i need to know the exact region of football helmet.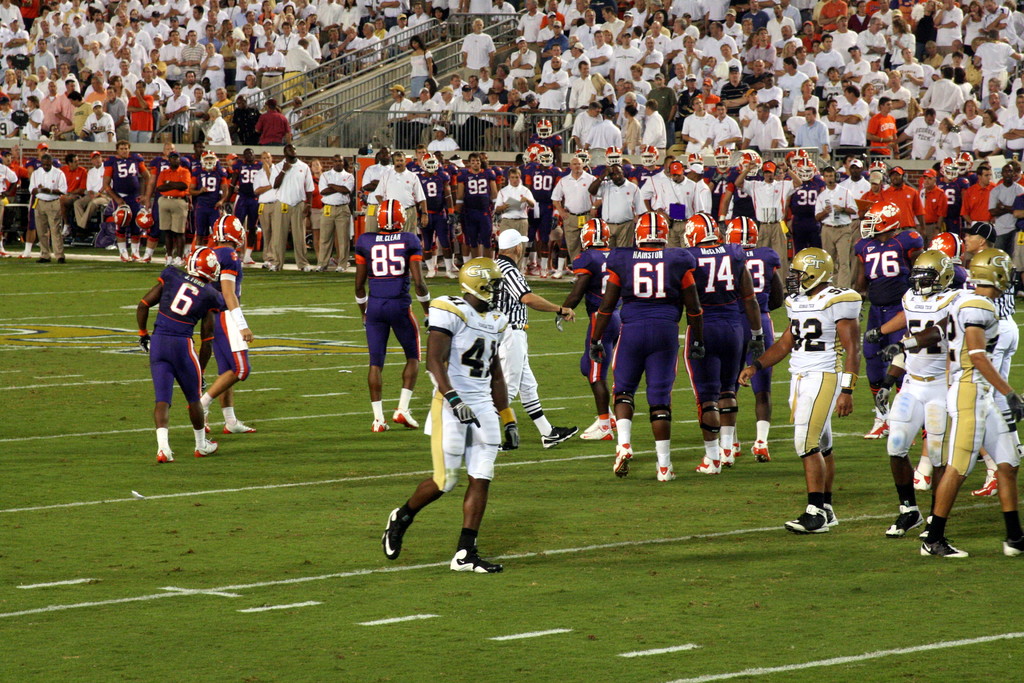
Region: pyautogui.locateOnScreen(372, 193, 409, 239).
